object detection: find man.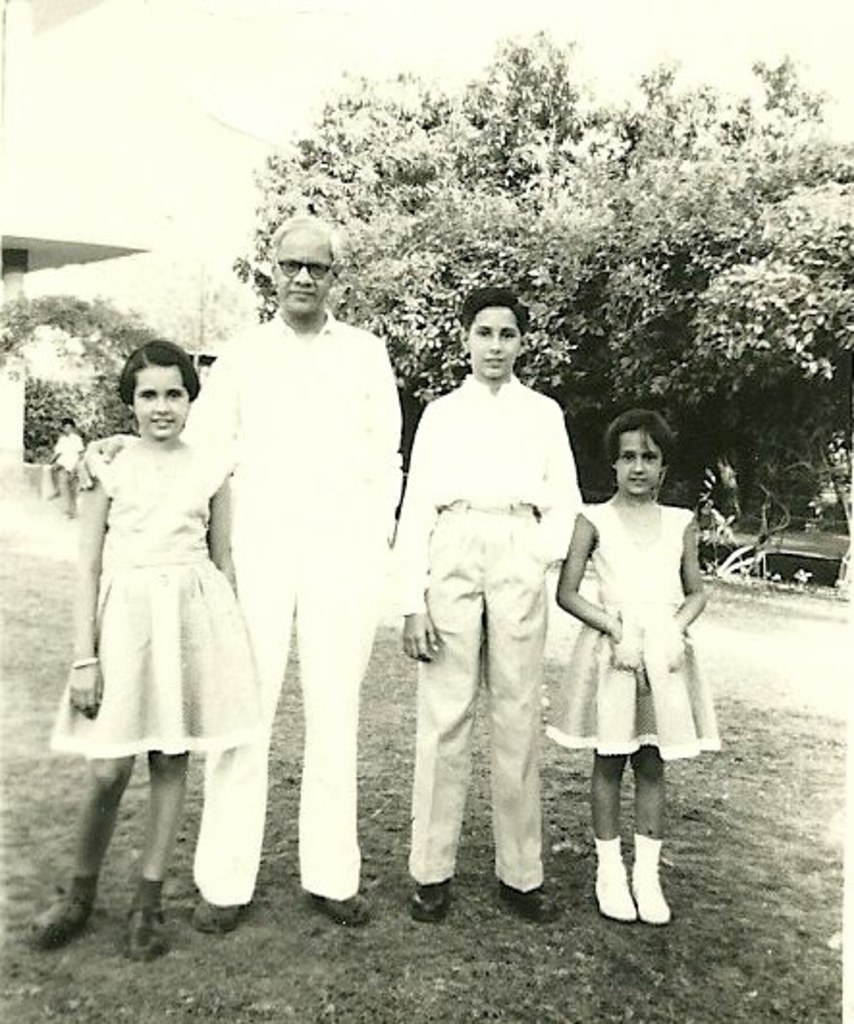
<region>387, 262, 592, 939</region>.
